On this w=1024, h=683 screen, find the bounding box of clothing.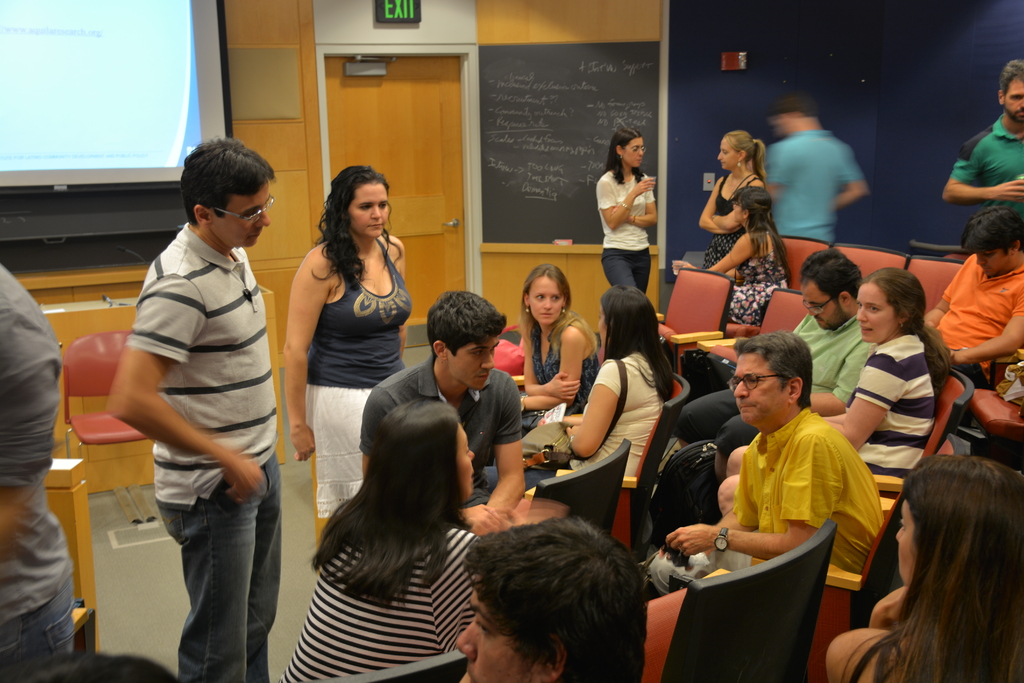
Bounding box: (351,359,530,504).
